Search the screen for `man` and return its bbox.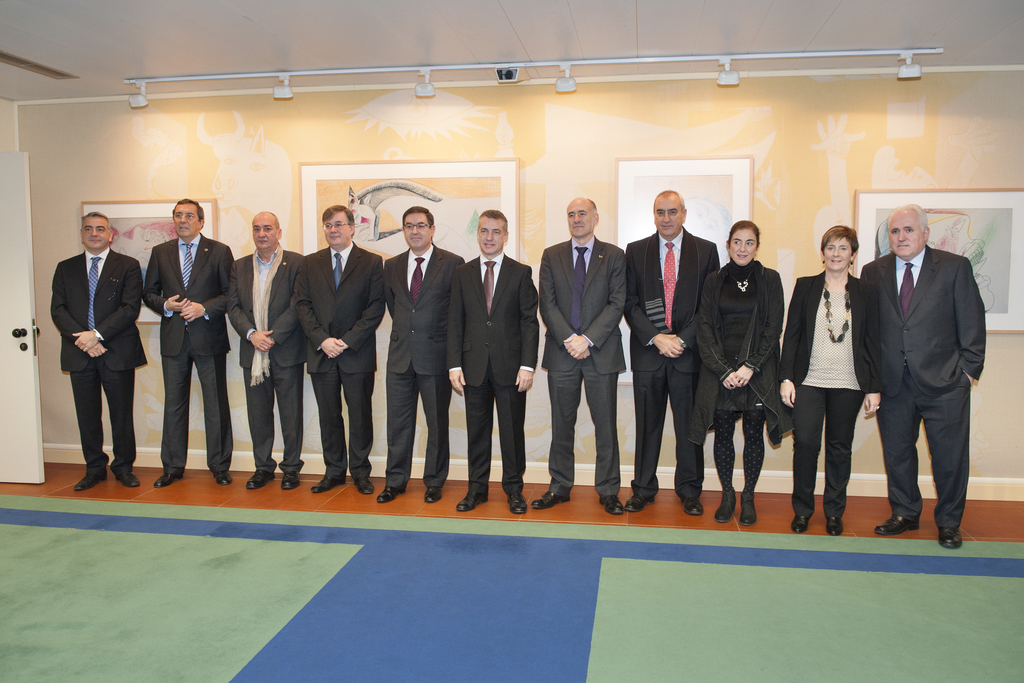
Found: 143, 194, 235, 484.
